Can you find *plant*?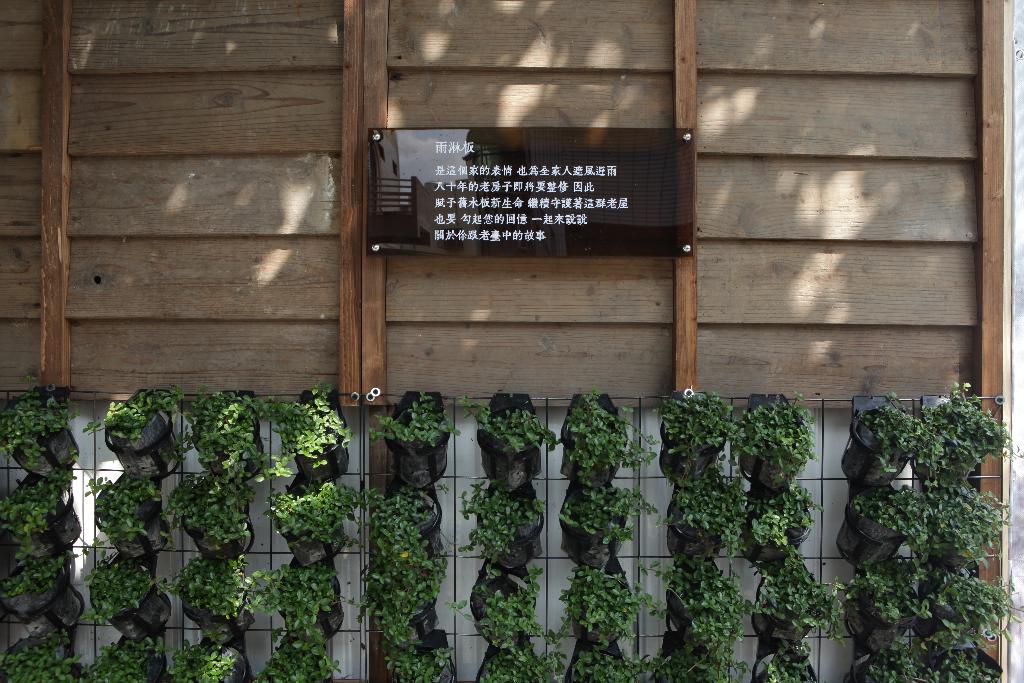
Yes, bounding box: region(557, 563, 671, 632).
